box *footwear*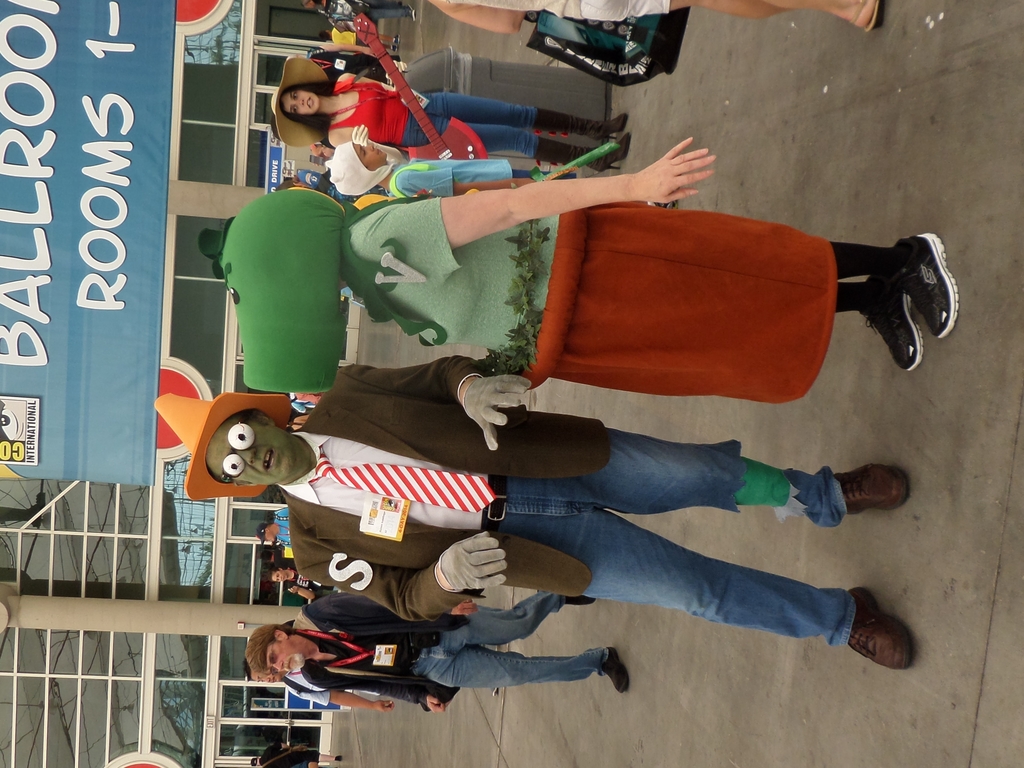
bbox=[895, 231, 960, 336]
